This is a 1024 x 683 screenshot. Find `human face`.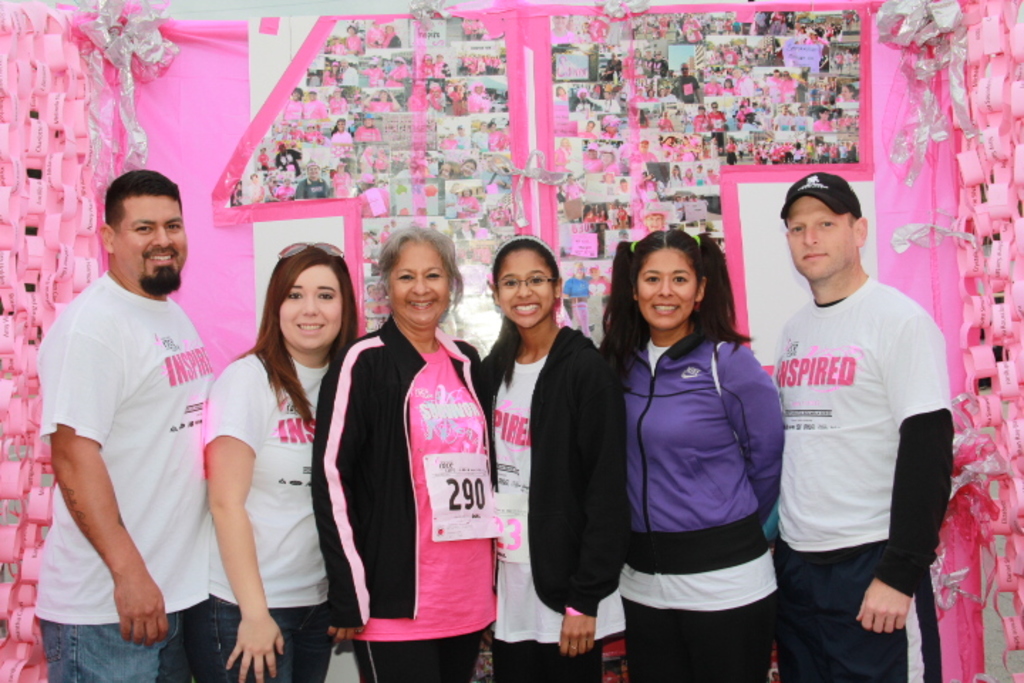
Bounding box: bbox(112, 195, 188, 292).
